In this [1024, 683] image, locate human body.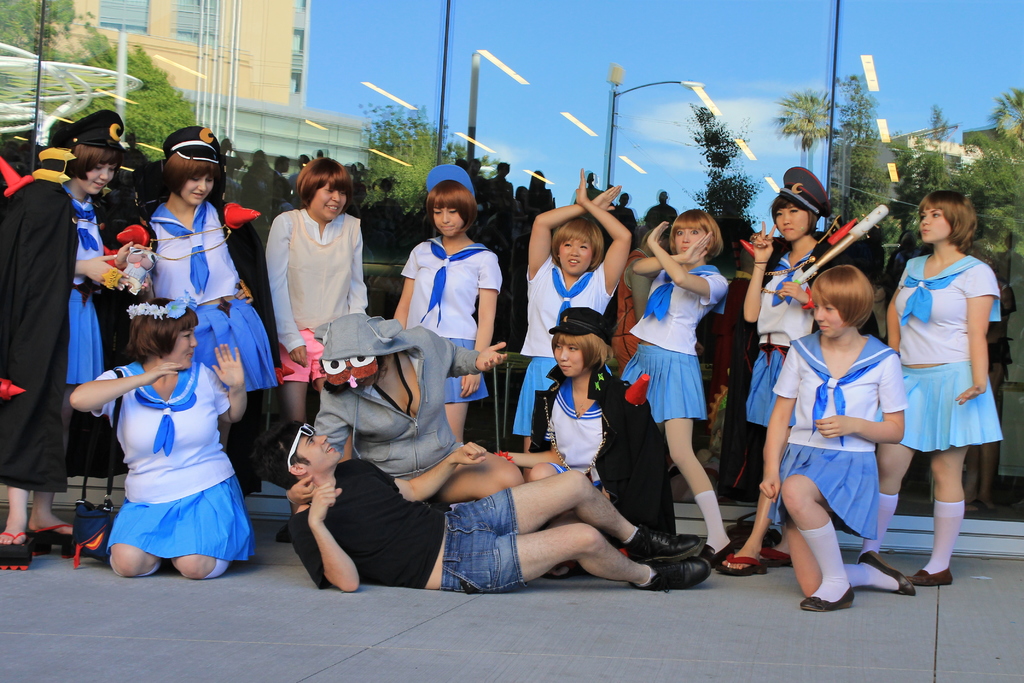
Bounding box: crop(122, 129, 294, 477).
